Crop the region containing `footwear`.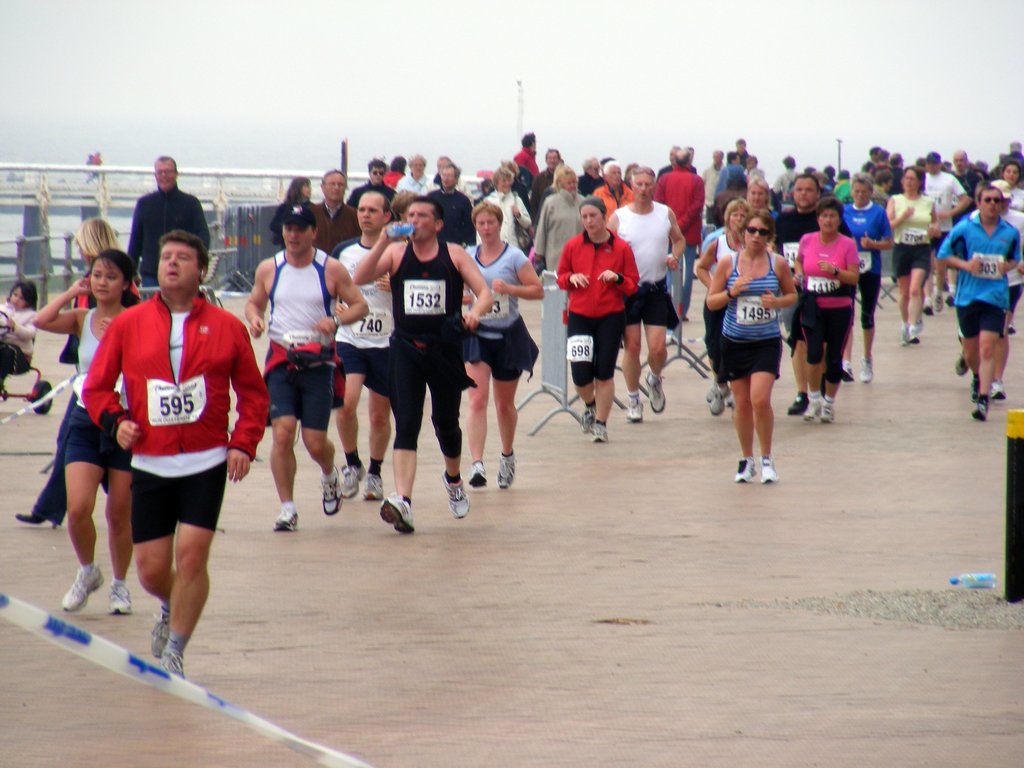
Crop region: 468/463/486/487.
